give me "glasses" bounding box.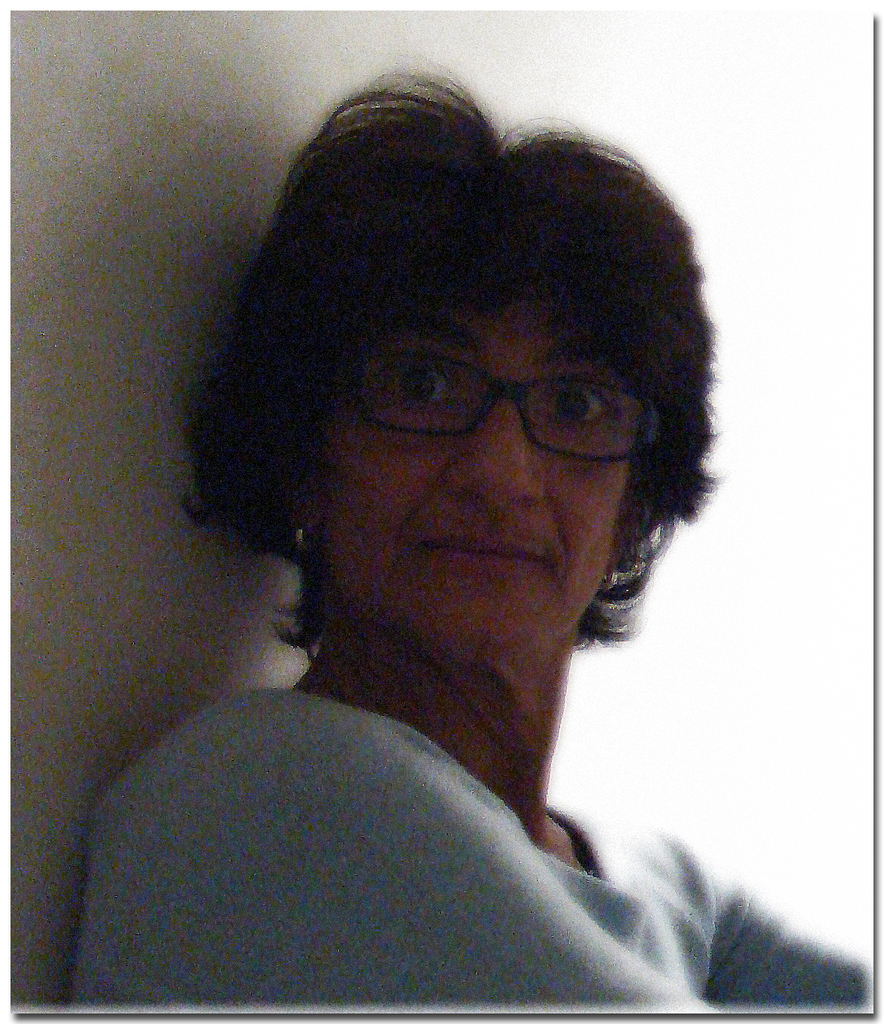
307/328/683/467.
